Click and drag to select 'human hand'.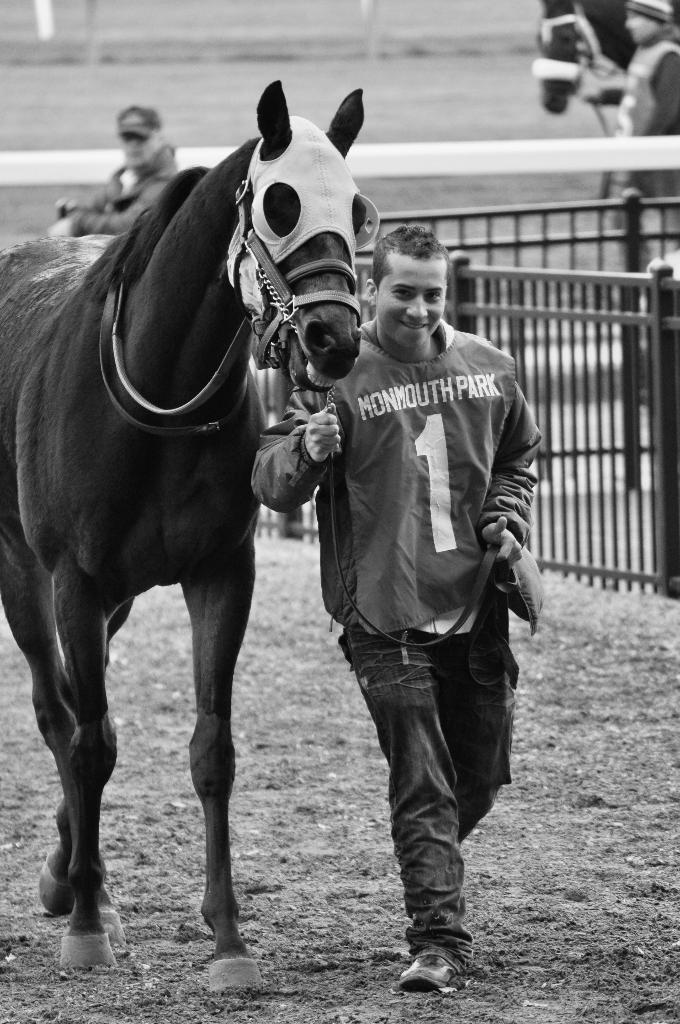
Selection: l=480, t=513, r=521, b=562.
